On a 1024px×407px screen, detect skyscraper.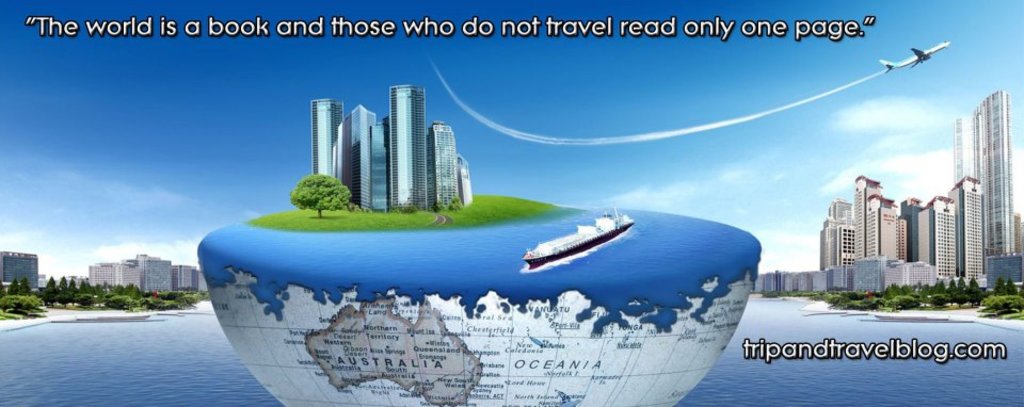
[x1=389, y1=83, x2=428, y2=204].
